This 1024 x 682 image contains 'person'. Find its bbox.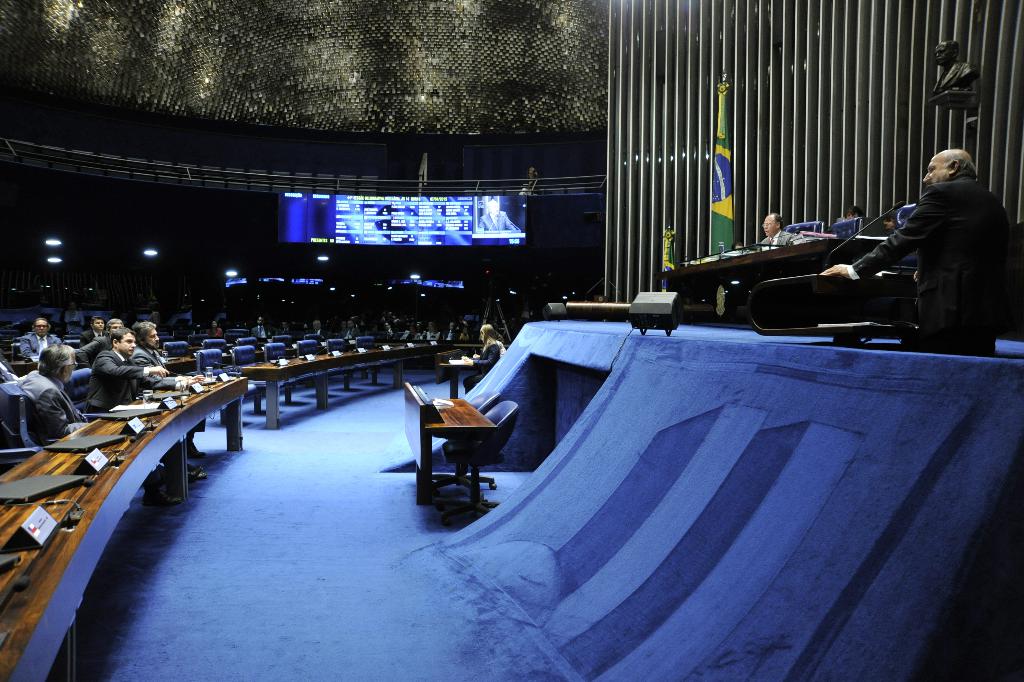
{"left": 78, "top": 316, "right": 104, "bottom": 343}.
